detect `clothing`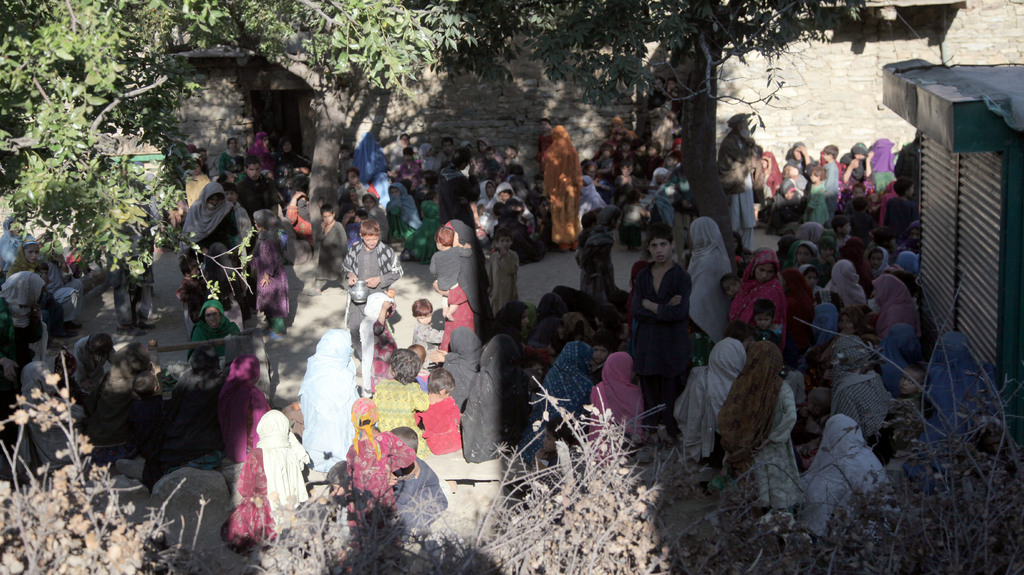
locate(829, 328, 902, 444)
